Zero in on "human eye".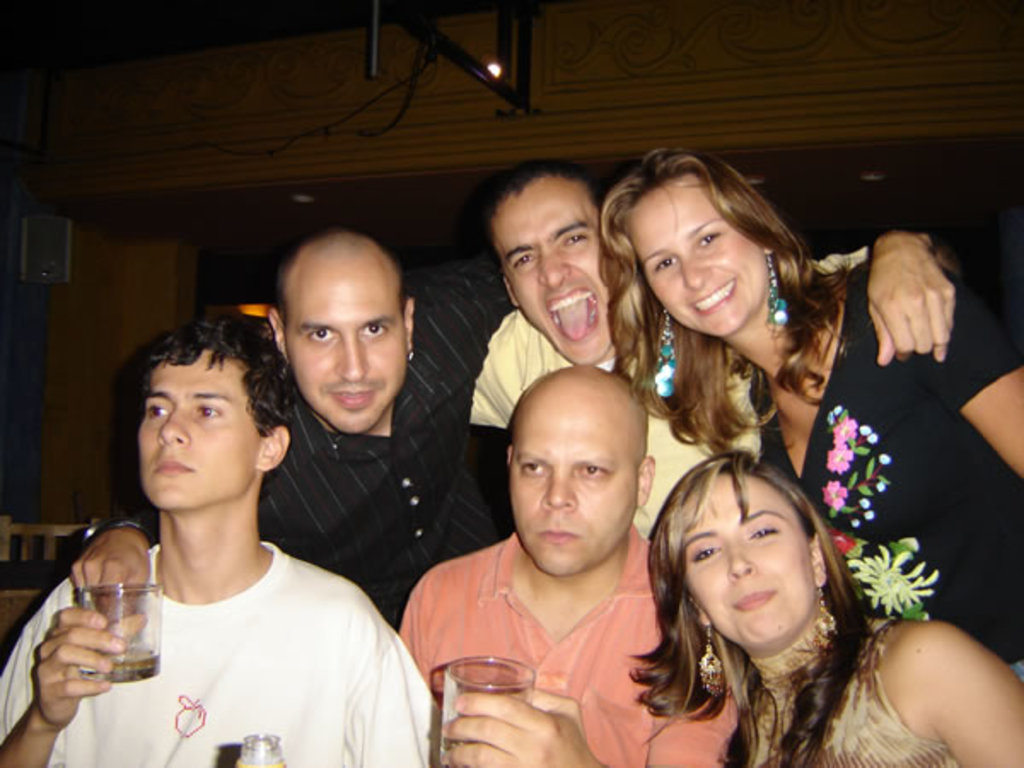
Zeroed in: locate(573, 466, 614, 481).
